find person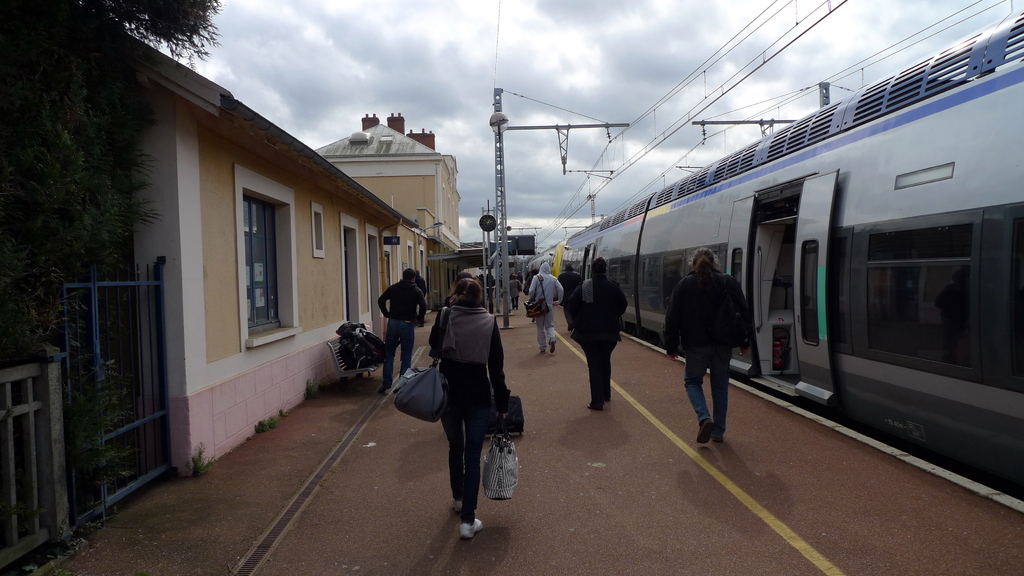
428, 266, 517, 540
